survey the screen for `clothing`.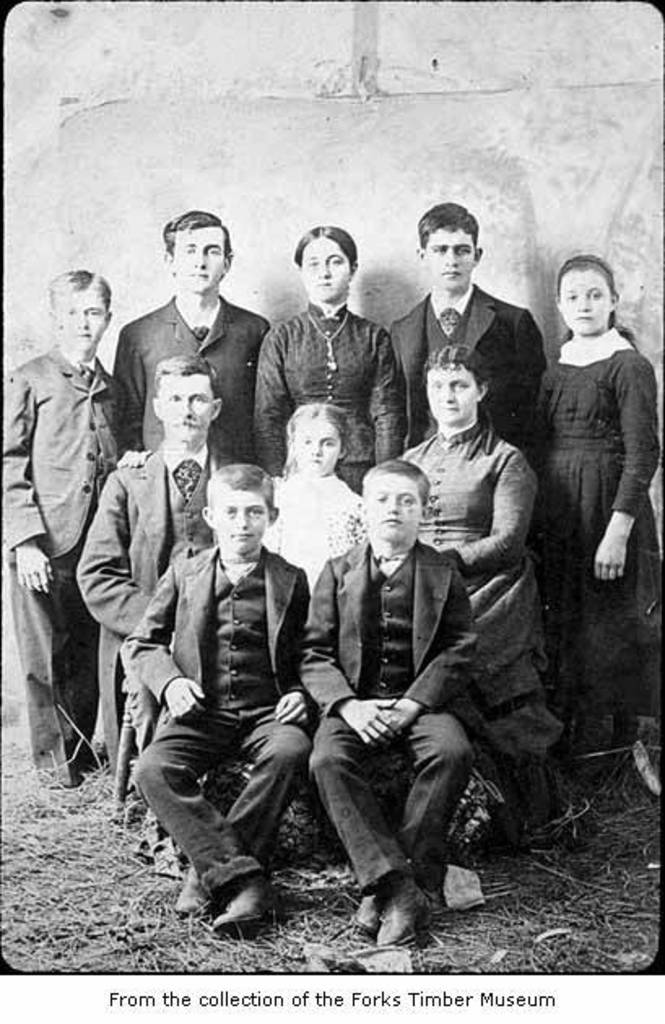
Survey found: <box>377,289,548,452</box>.
